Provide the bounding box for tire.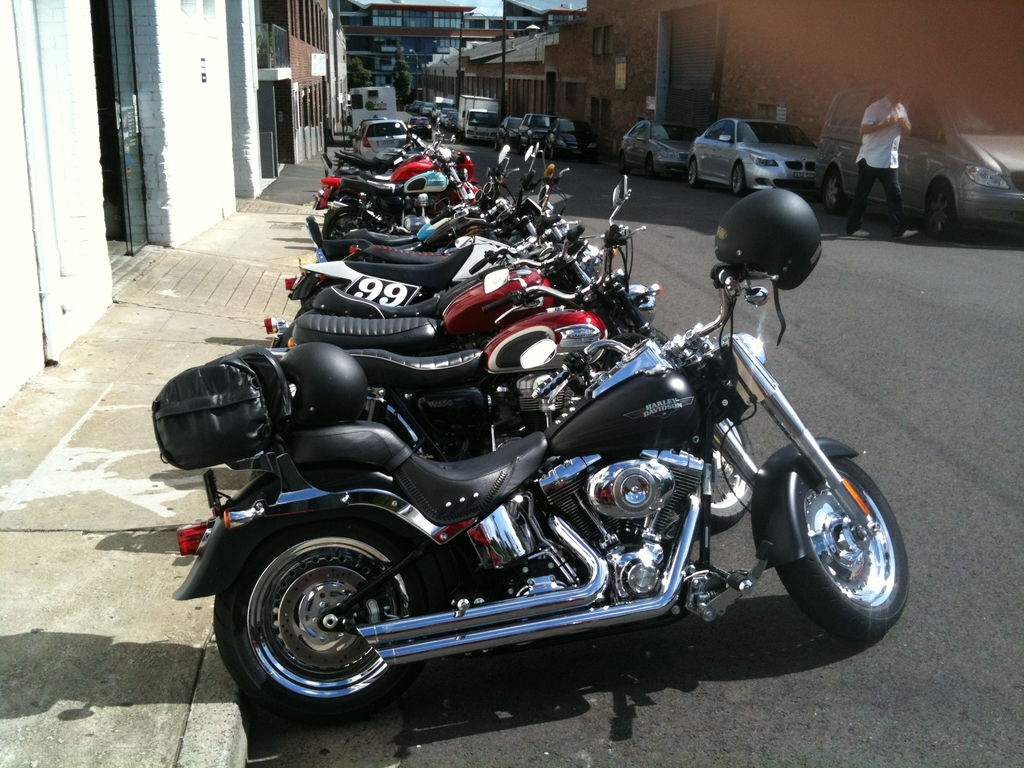
646/157/660/180.
